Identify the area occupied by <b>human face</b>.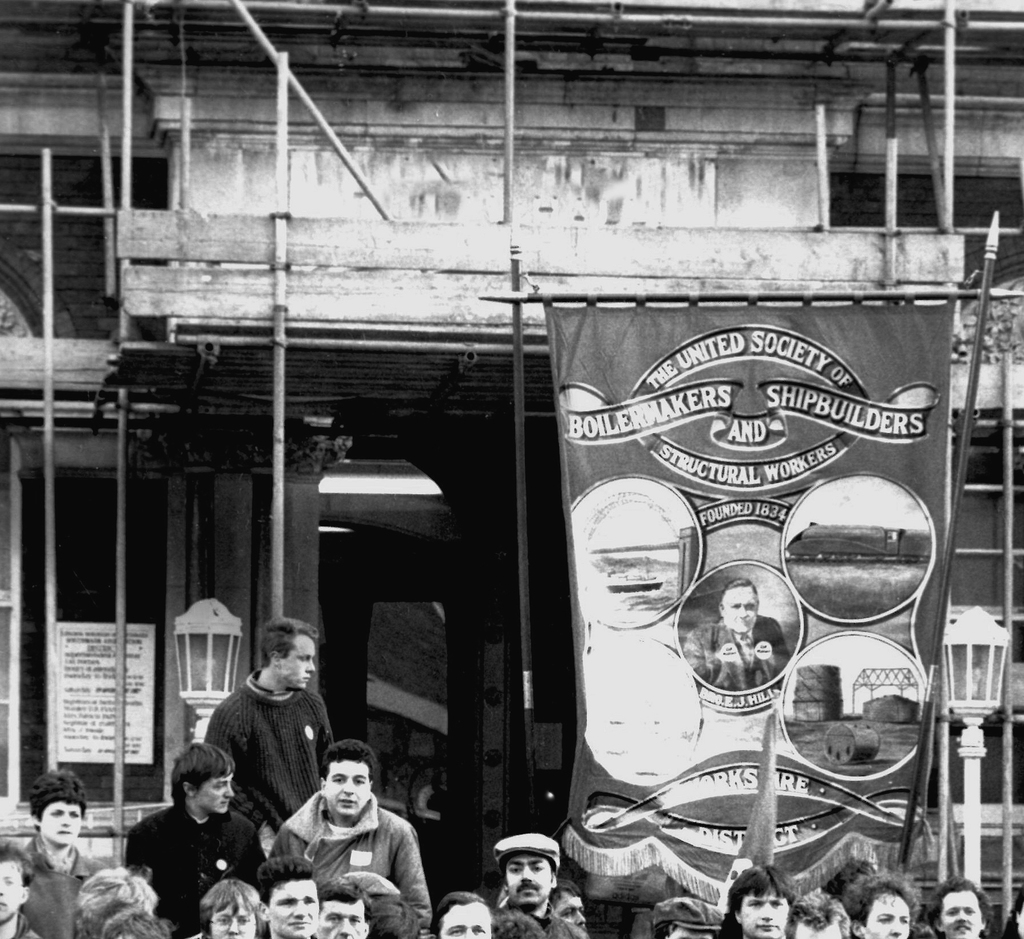
Area: pyautogui.locateOnScreen(267, 881, 320, 935).
